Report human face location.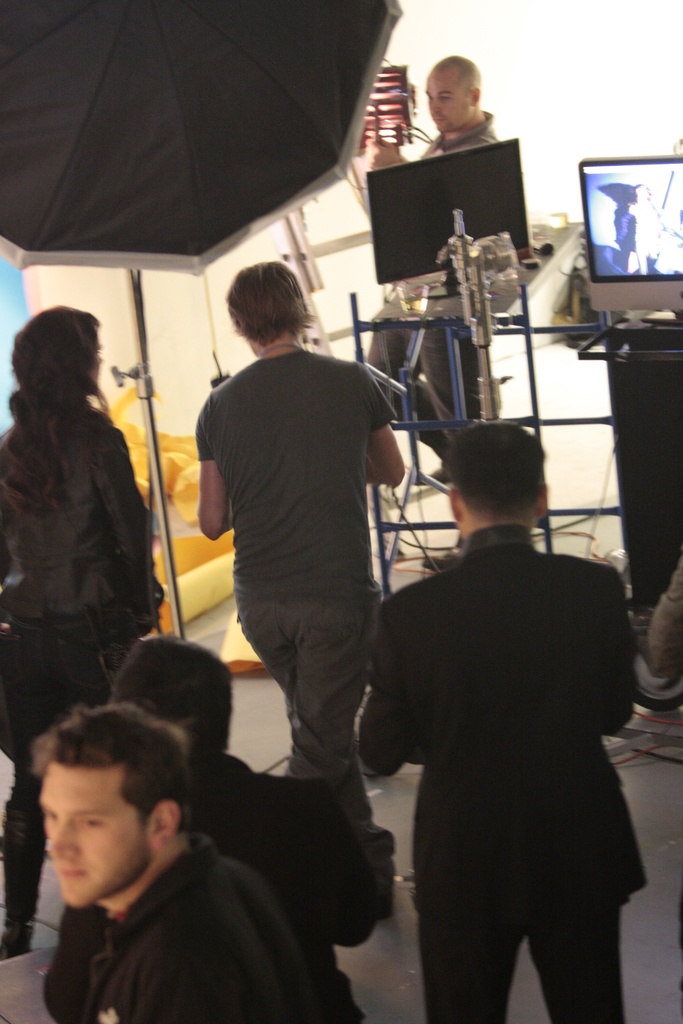
Report: 40:758:145:904.
